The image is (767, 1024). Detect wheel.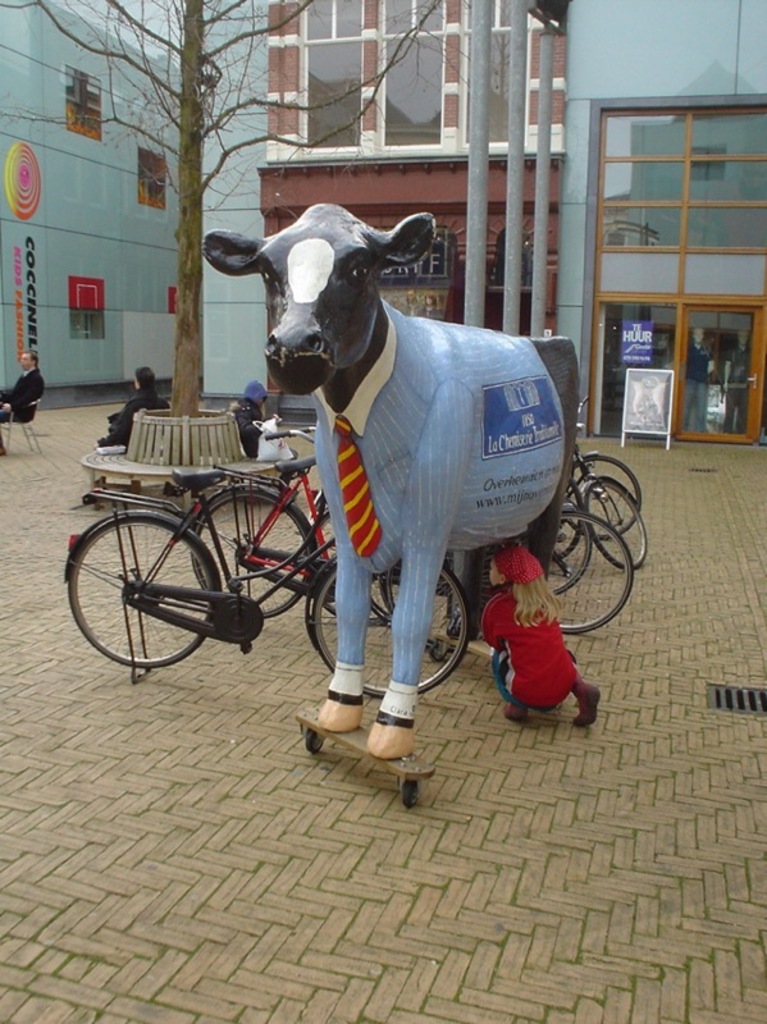
Detection: select_region(553, 511, 642, 643).
